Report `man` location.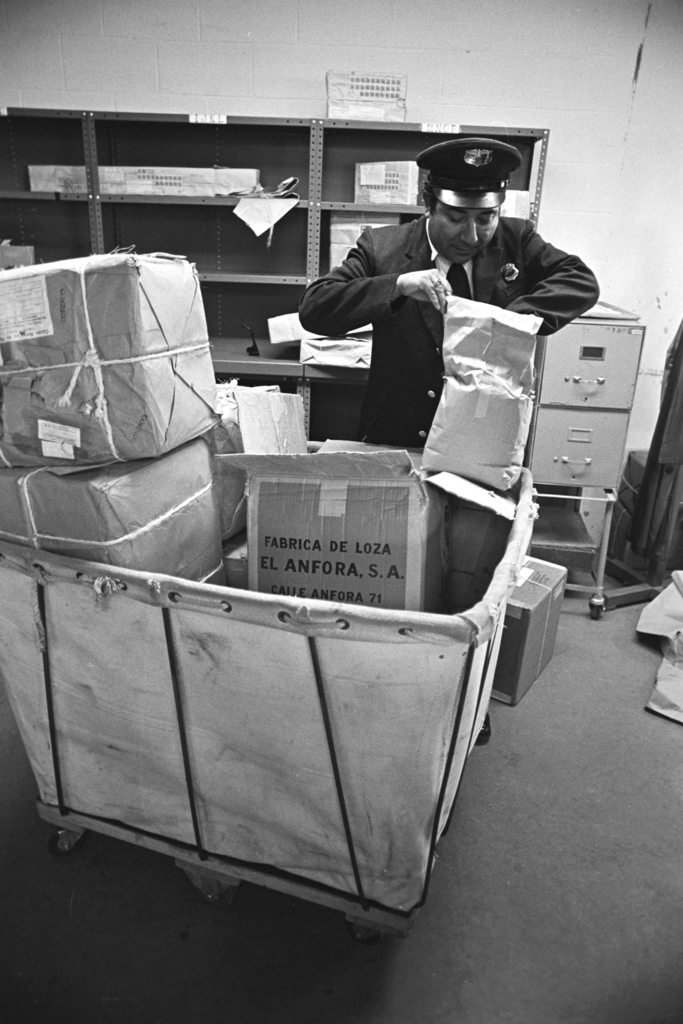
Report: bbox(292, 132, 593, 466).
